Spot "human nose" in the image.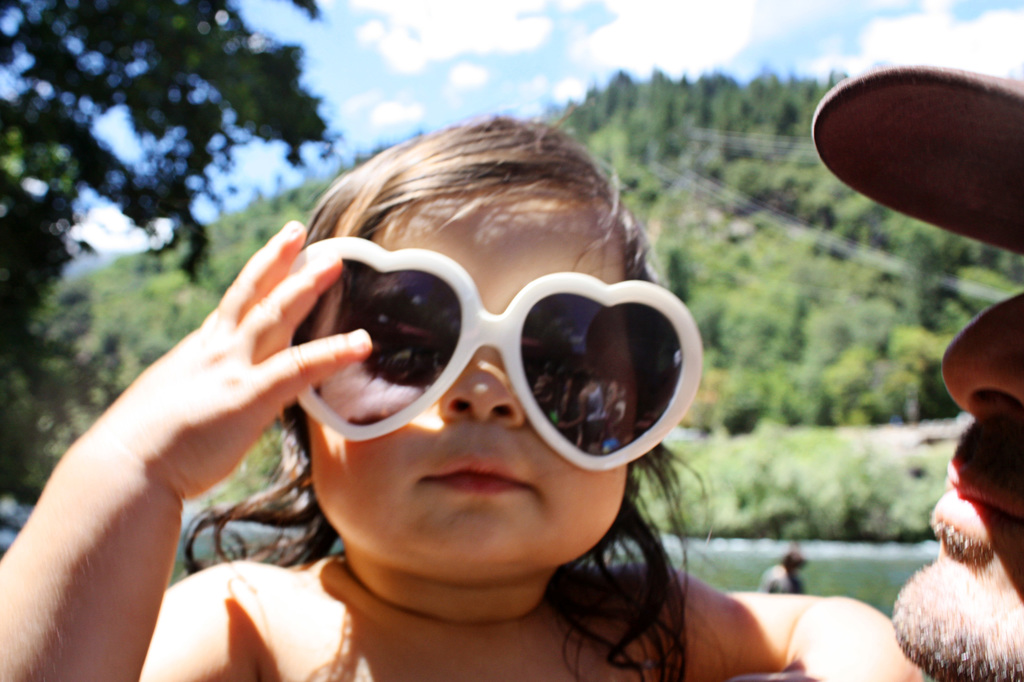
"human nose" found at region(439, 352, 522, 430).
